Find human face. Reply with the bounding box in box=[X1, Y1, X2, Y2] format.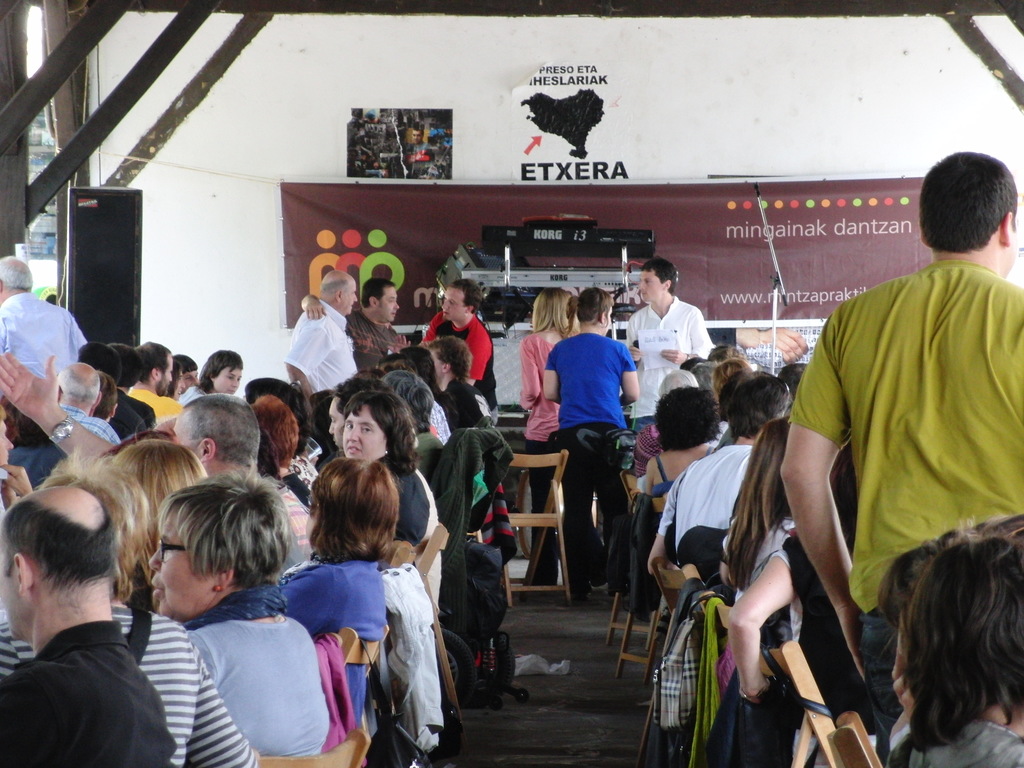
box=[213, 371, 239, 395].
